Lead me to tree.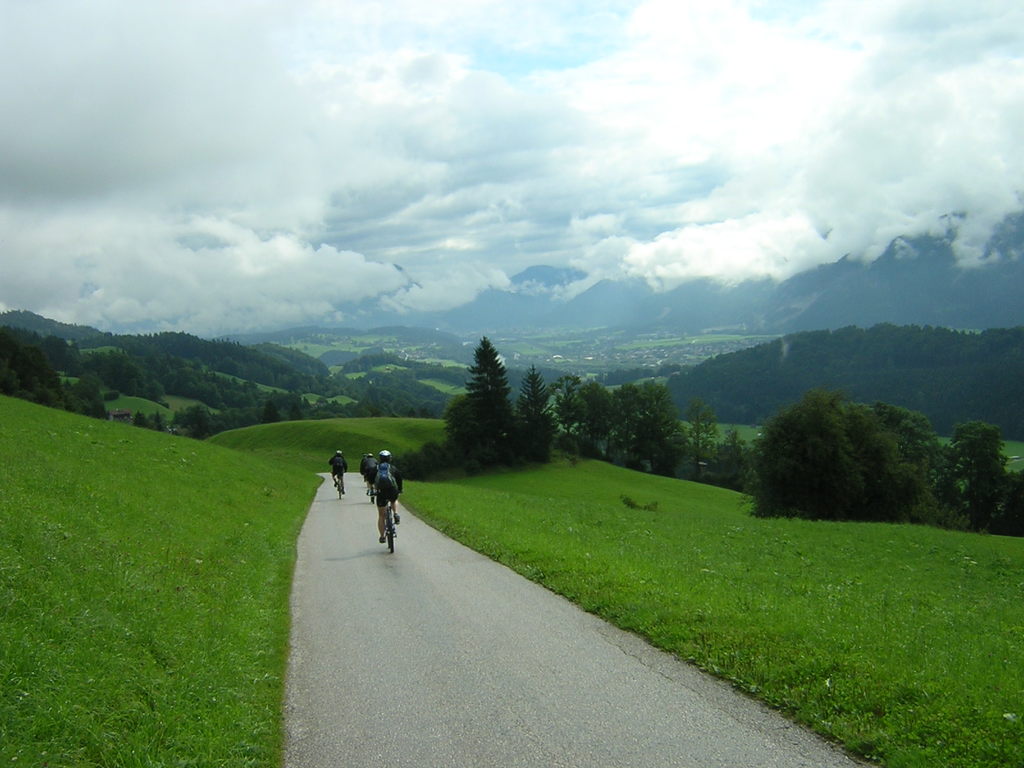
Lead to region(941, 416, 1016, 524).
